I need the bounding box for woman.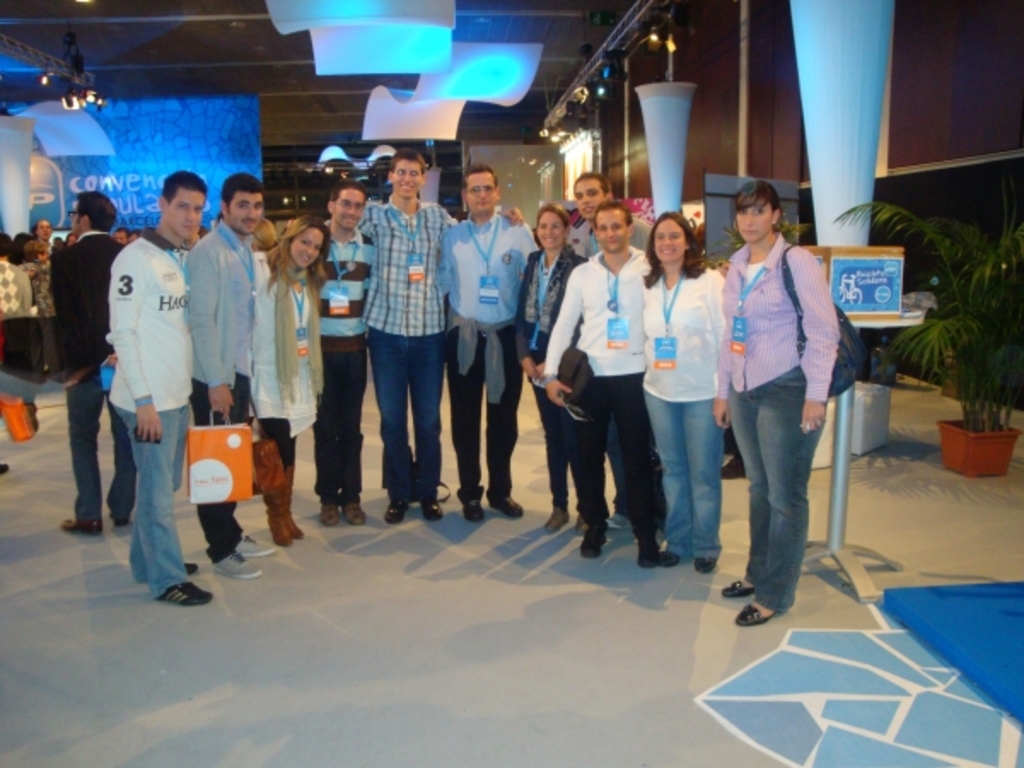
Here it is: [x1=242, y1=210, x2=331, y2=560].
